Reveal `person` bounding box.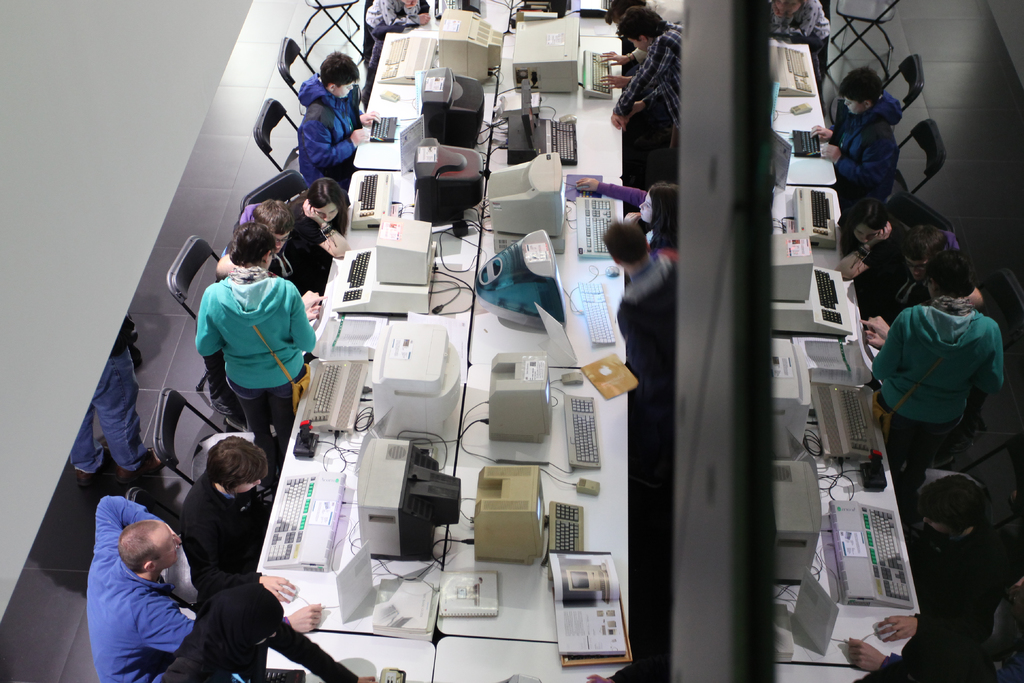
Revealed: select_region(196, 431, 301, 609).
